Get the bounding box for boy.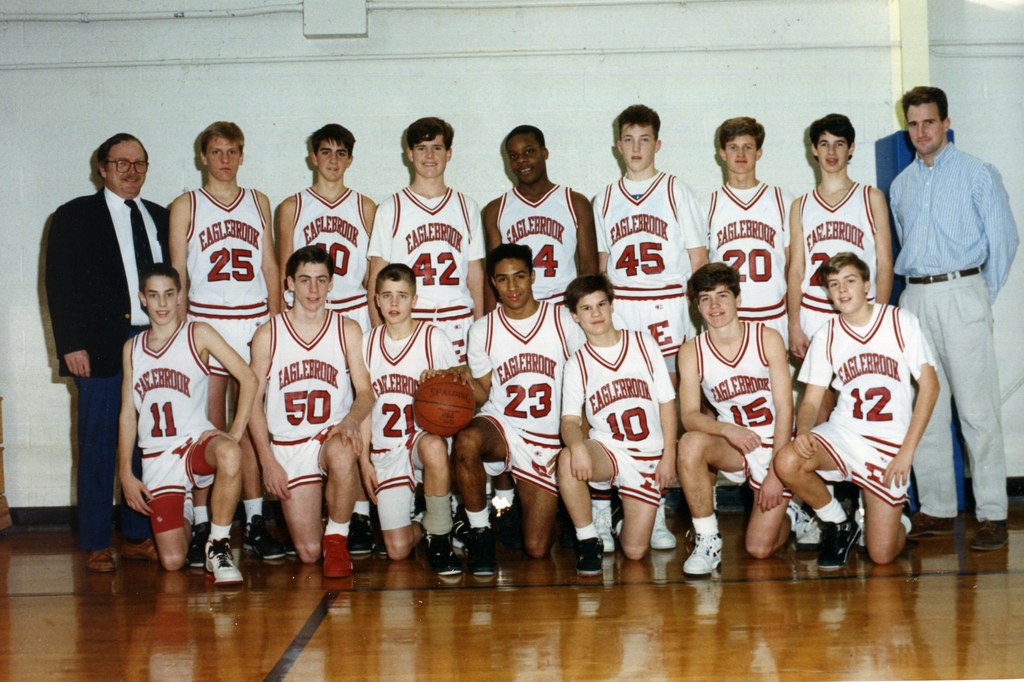
x1=702, y1=105, x2=788, y2=338.
